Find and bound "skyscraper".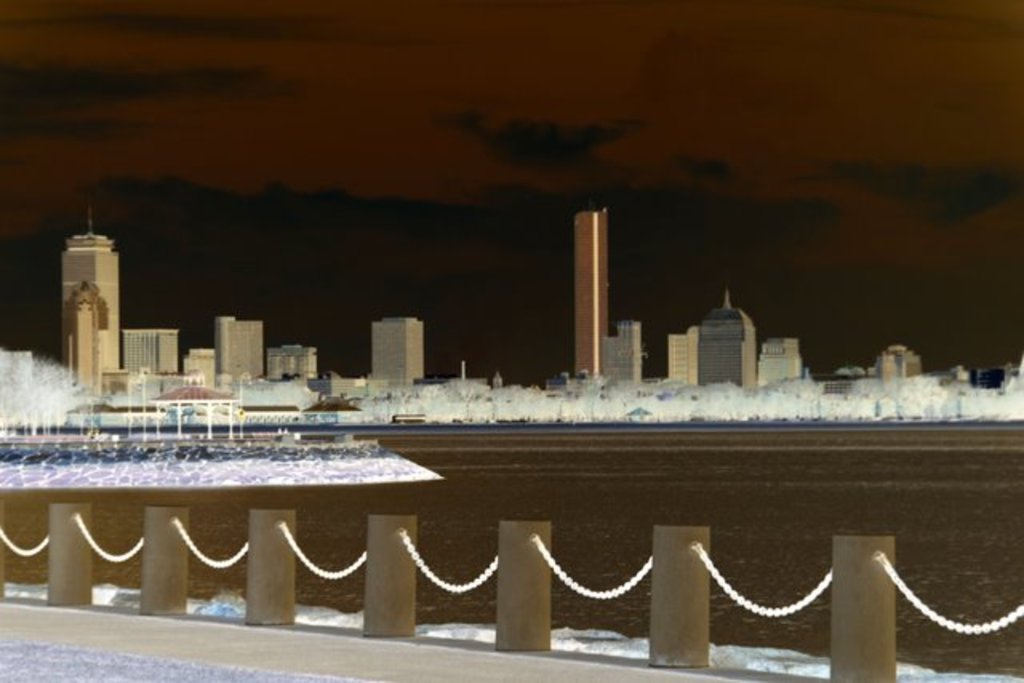
Bound: box(680, 286, 752, 387).
